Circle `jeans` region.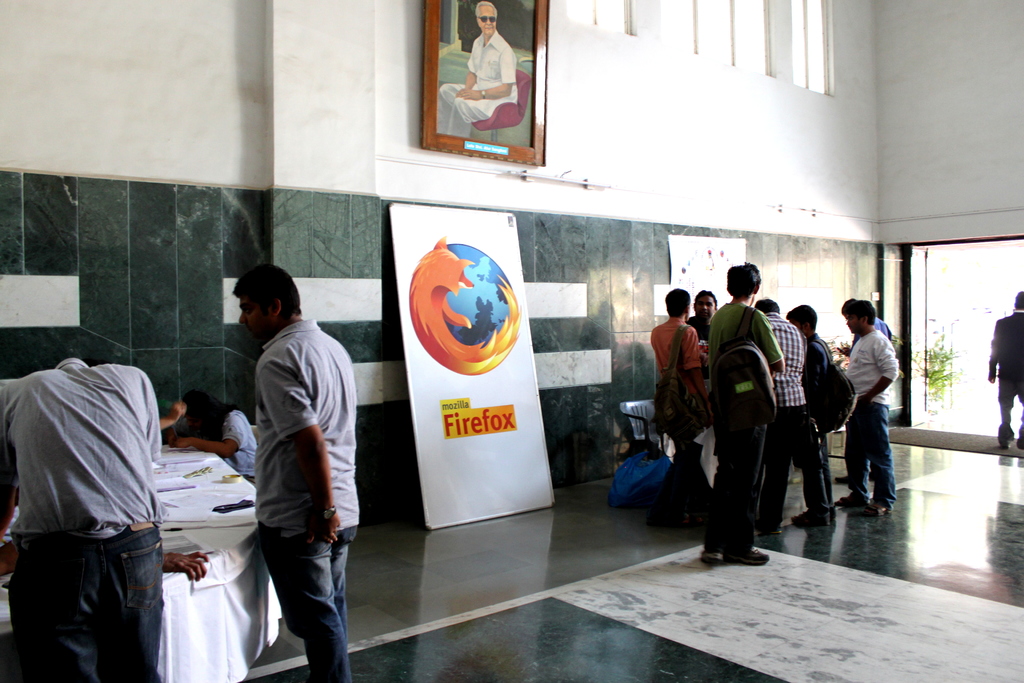
Region: box=[7, 531, 162, 682].
